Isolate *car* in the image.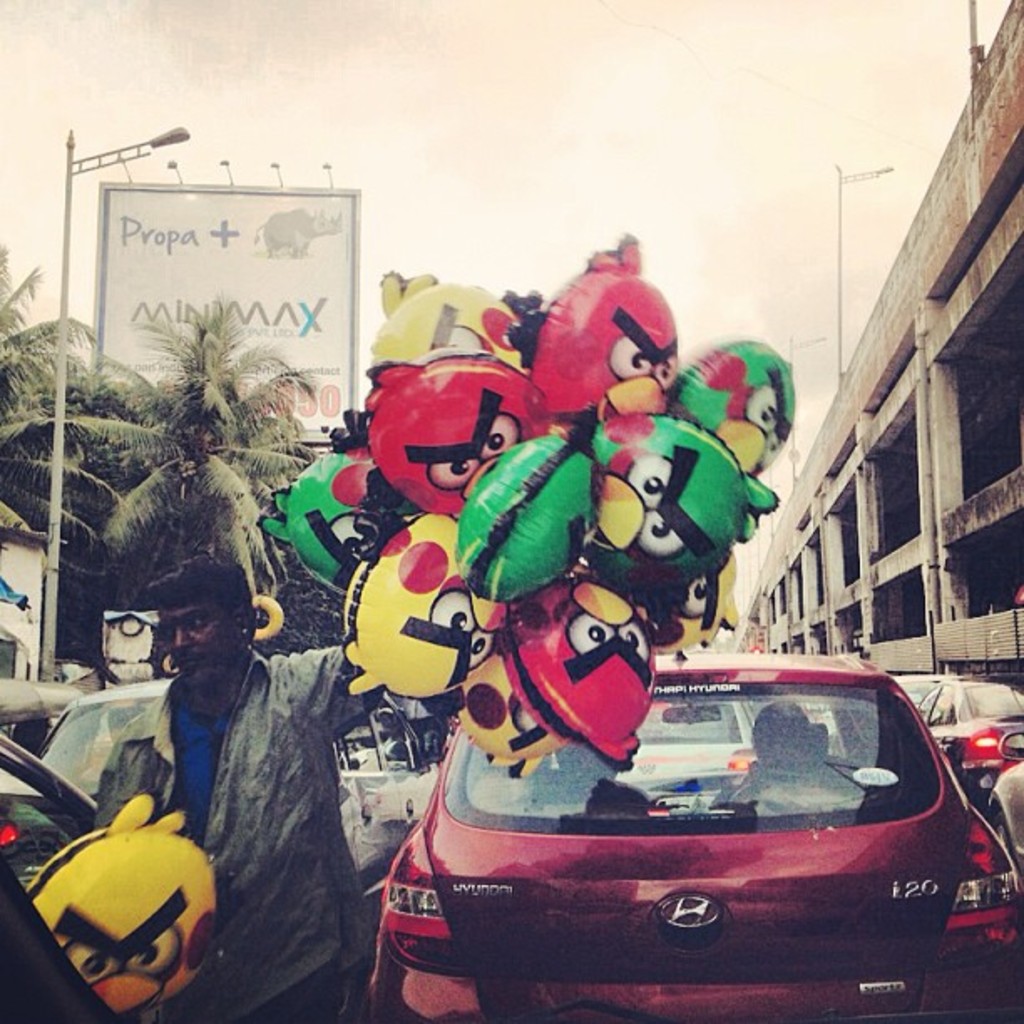
Isolated region: [0, 713, 392, 1022].
